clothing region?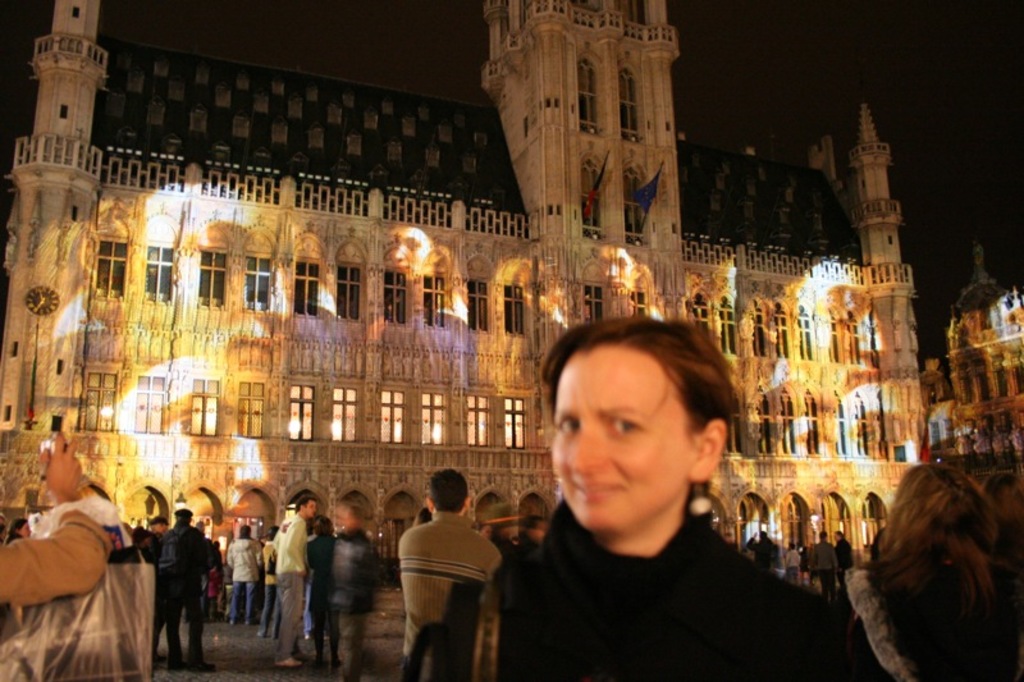
box=[335, 530, 375, 681]
